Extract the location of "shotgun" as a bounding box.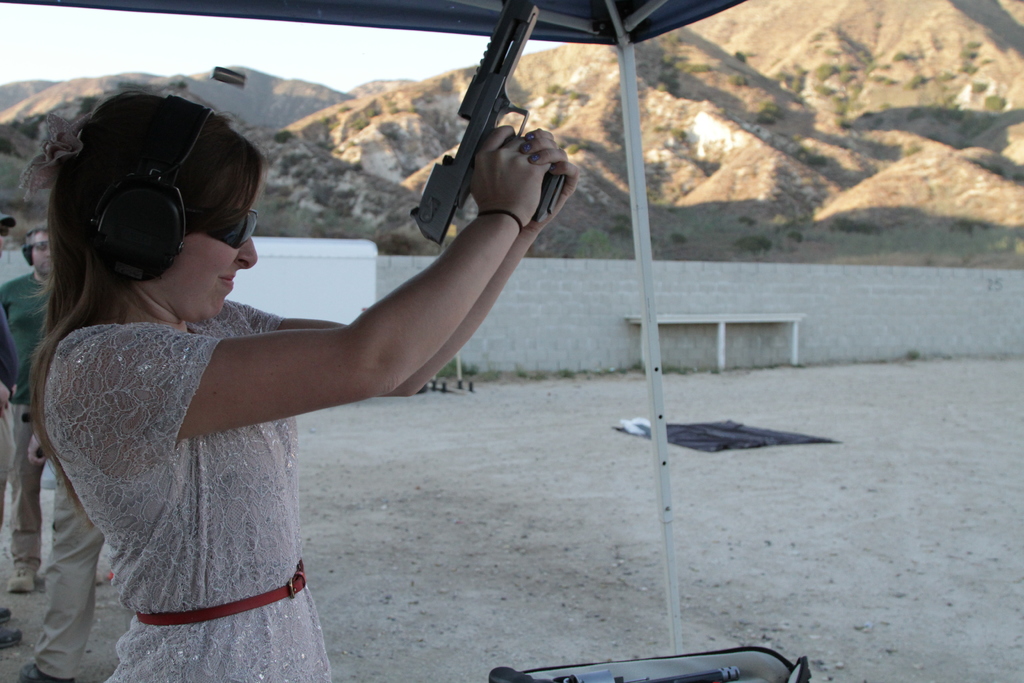
<region>408, 0, 568, 248</region>.
